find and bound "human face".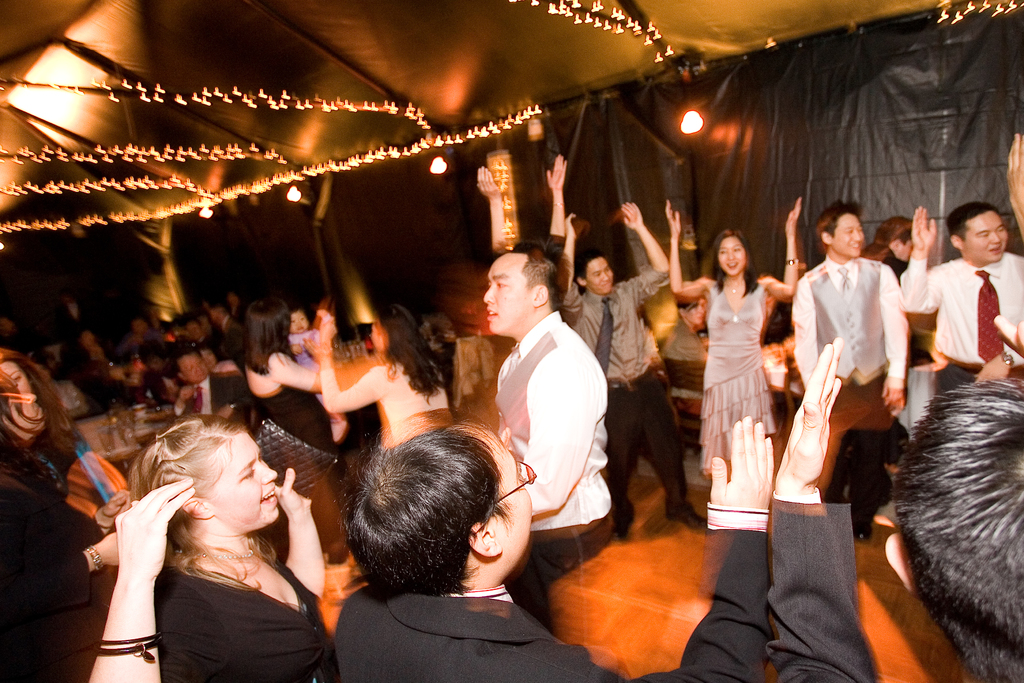
Bound: (370,320,385,354).
